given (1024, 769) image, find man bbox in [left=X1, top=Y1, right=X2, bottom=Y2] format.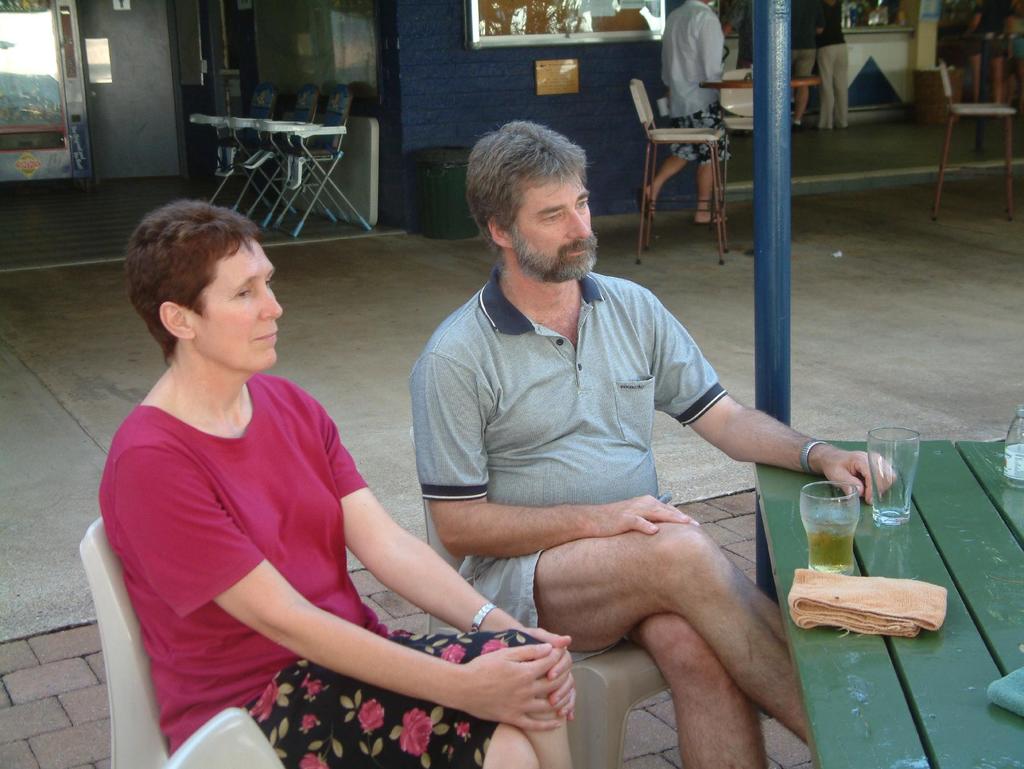
[left=961, top=0, right=1016, bottom=120].
